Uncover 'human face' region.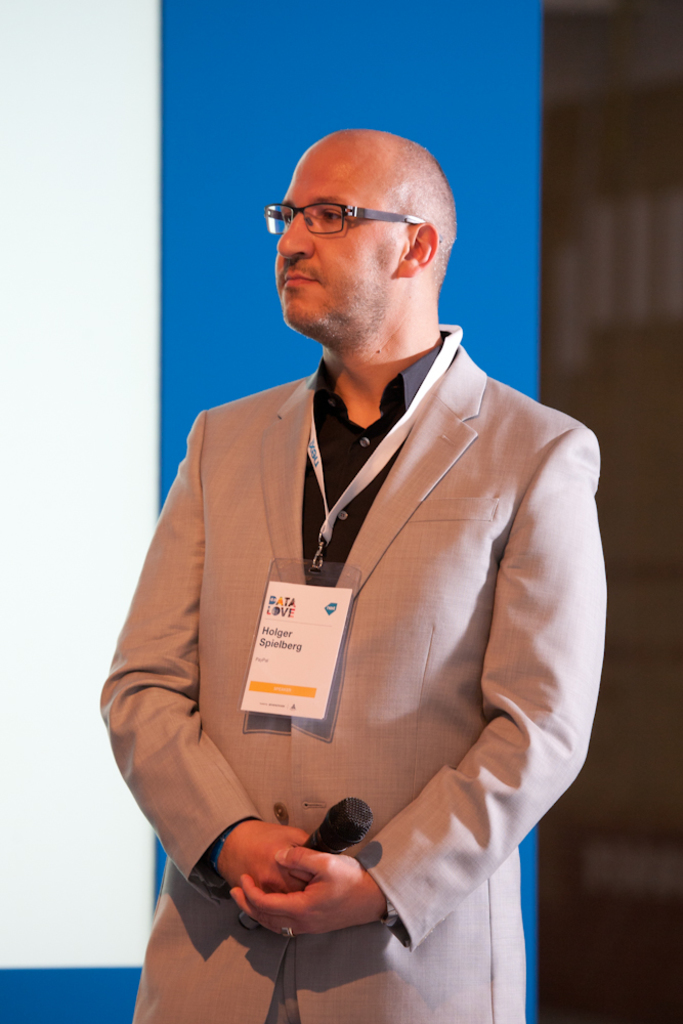
Uncovered: bbox=(270, 157, 404, 333).
